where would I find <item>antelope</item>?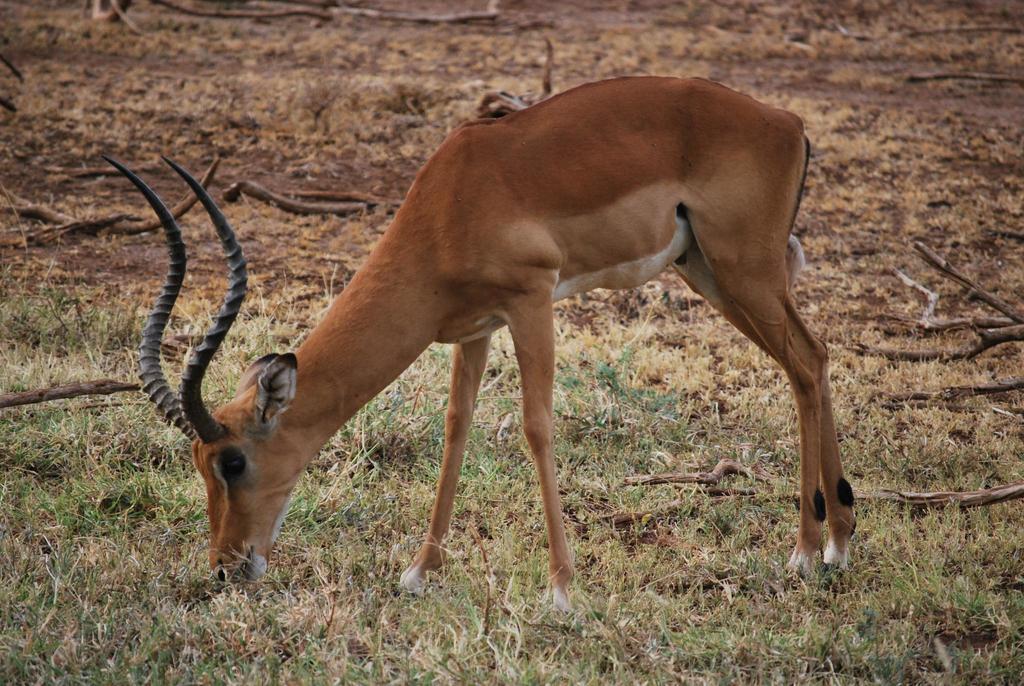
At 102:72:857:616.
